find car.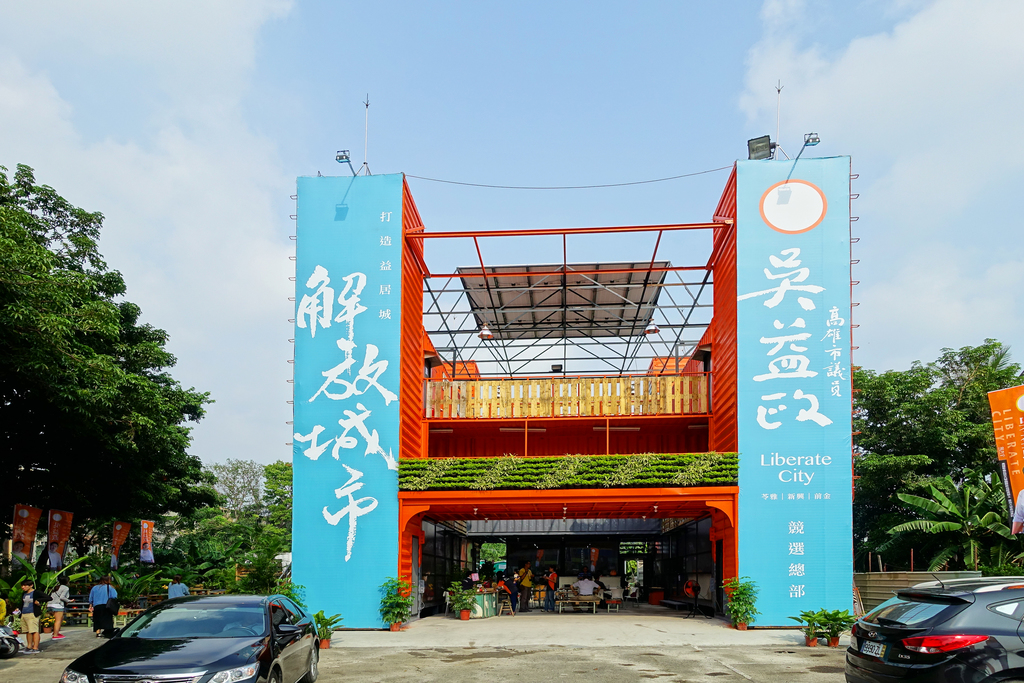
[left=843, top=572, right=1023, bottom=682].
